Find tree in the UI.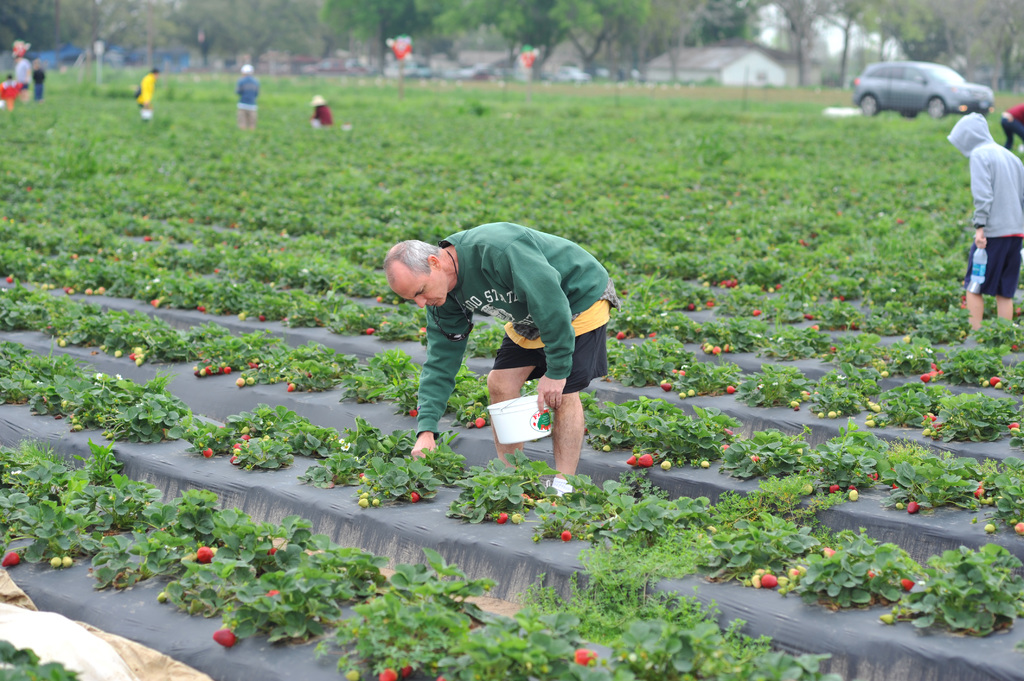
UI element at select_region(0, 0, 70, 84).
